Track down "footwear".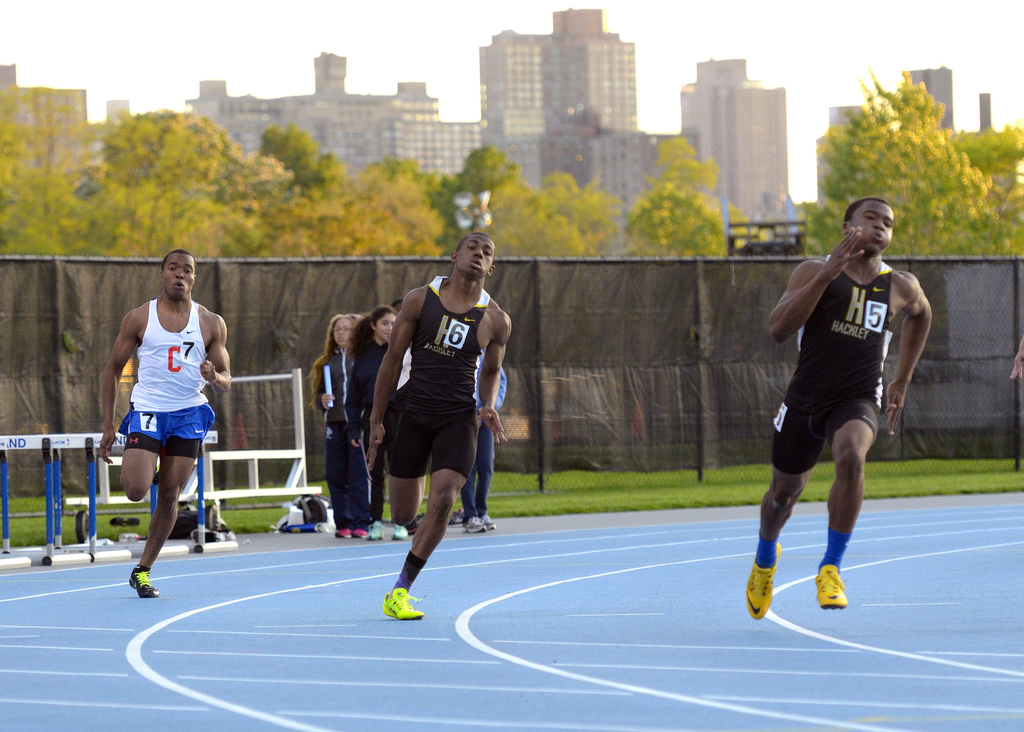
Tracked to 369,512,388,540.
